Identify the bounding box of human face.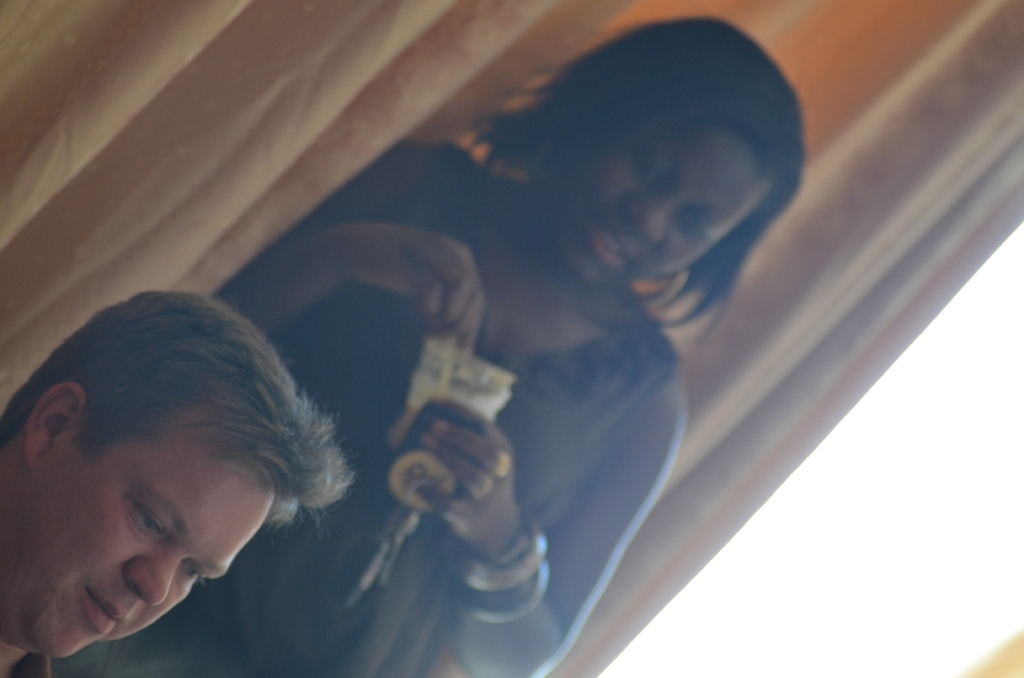
left=4, top=437, right=271, bottom=657.
